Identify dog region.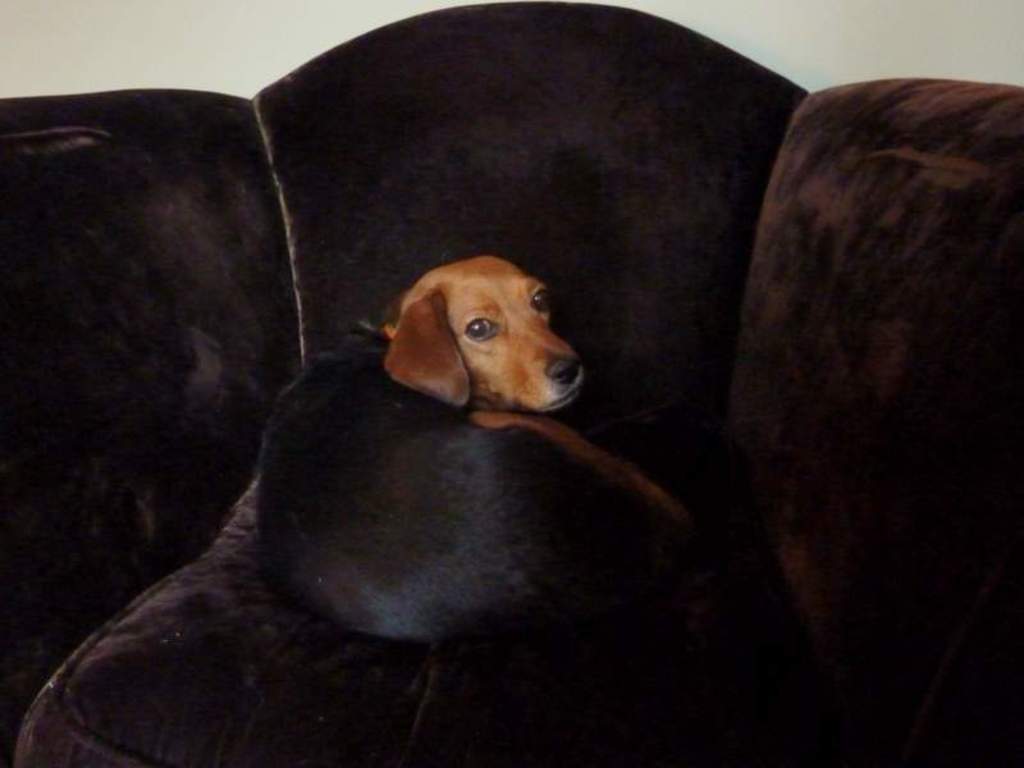
Region: {"x1": 266, "y1": 253, "x2": 742, "y2": 648}.
